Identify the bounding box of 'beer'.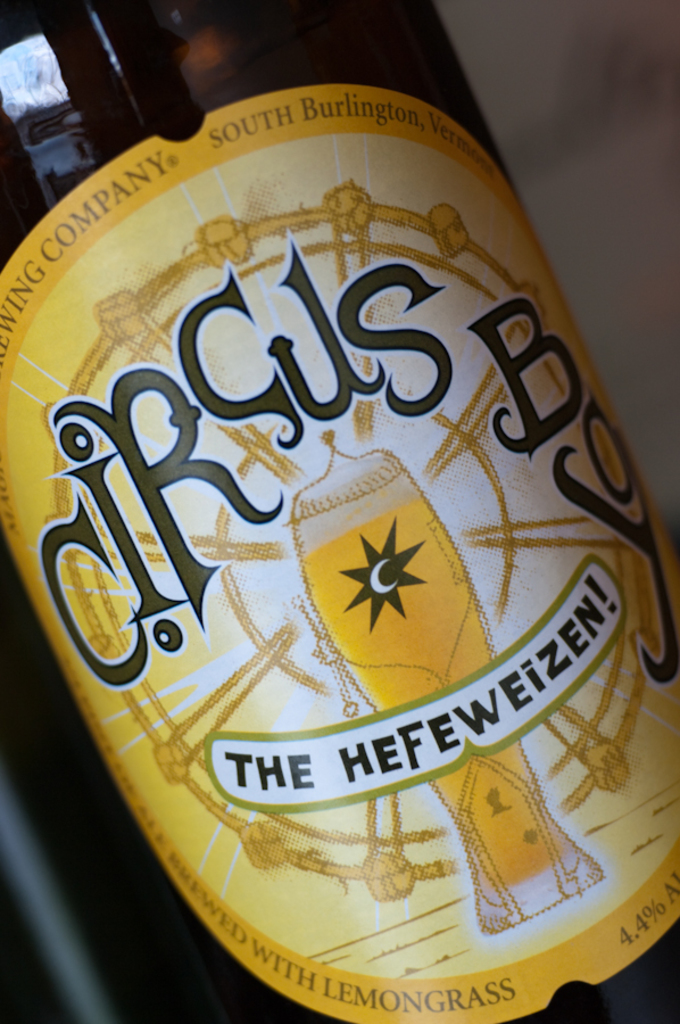
[0,0,679,1023].
